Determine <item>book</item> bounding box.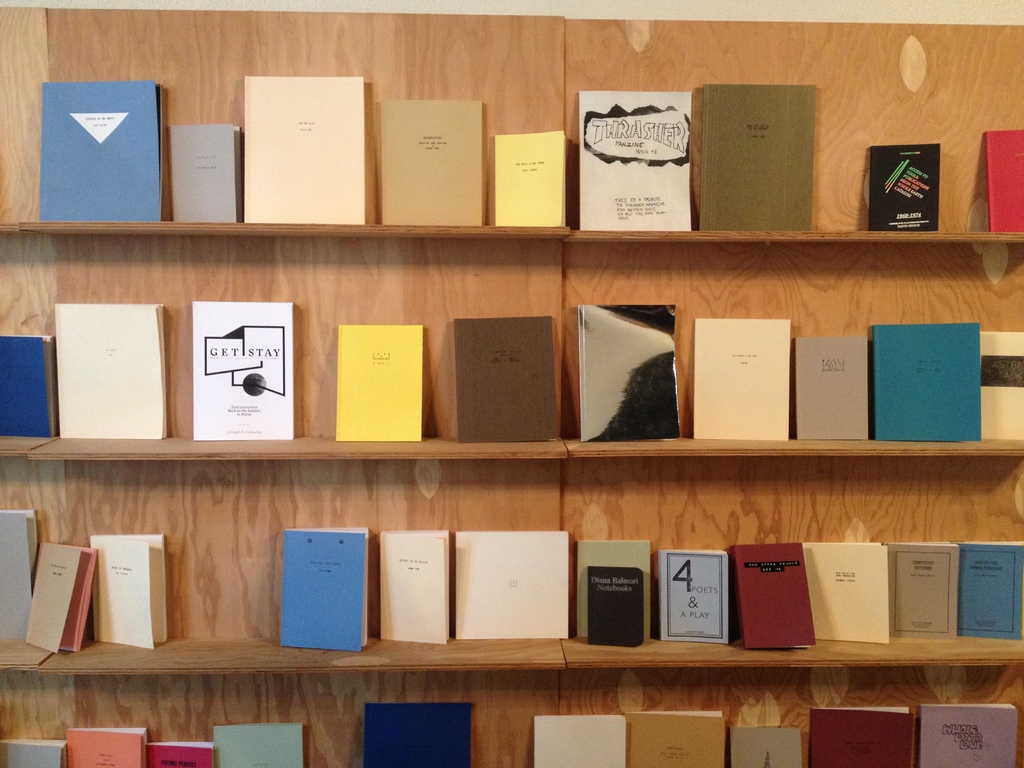
Determined: {"x1": 1, "y1": 337, "x2": 57, "y2": 444}.
